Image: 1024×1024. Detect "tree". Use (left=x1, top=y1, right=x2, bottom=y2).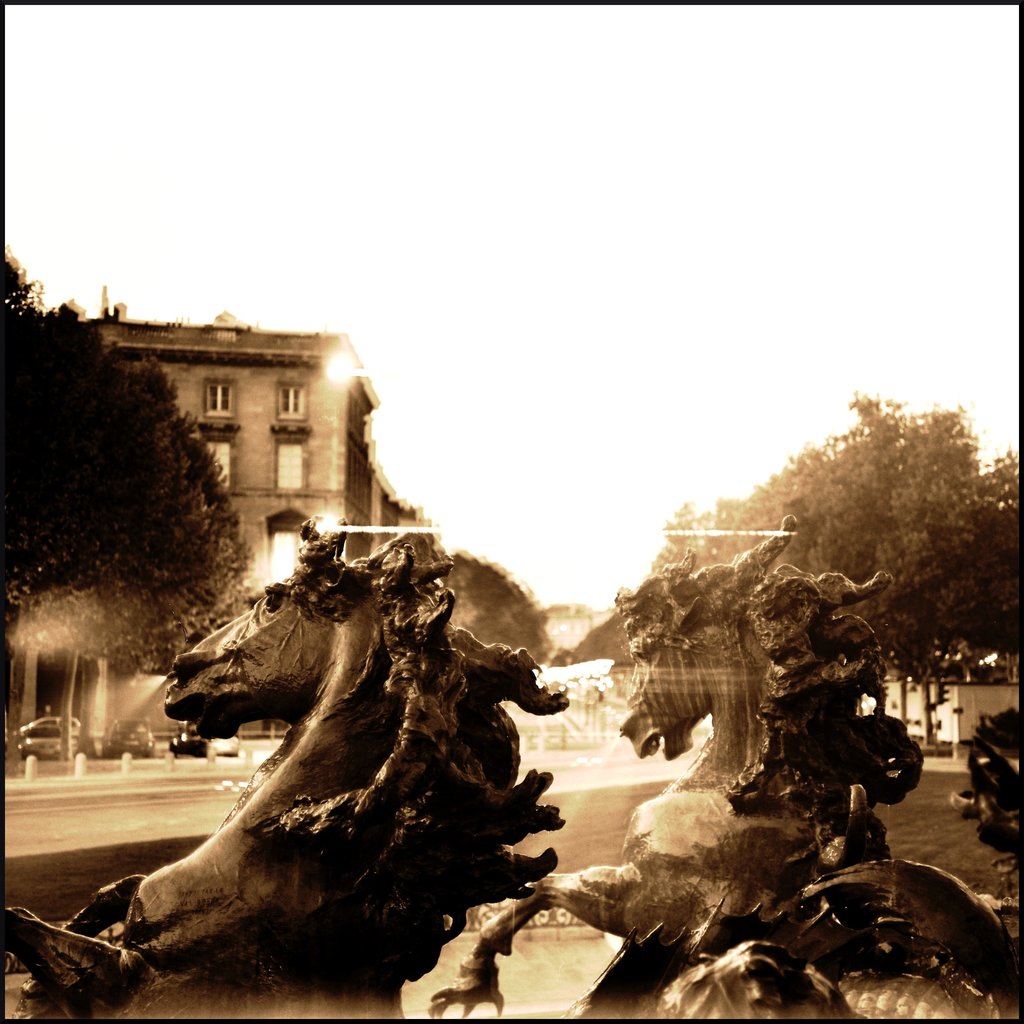
(left=403, top=525, right=570, bottom=671).
